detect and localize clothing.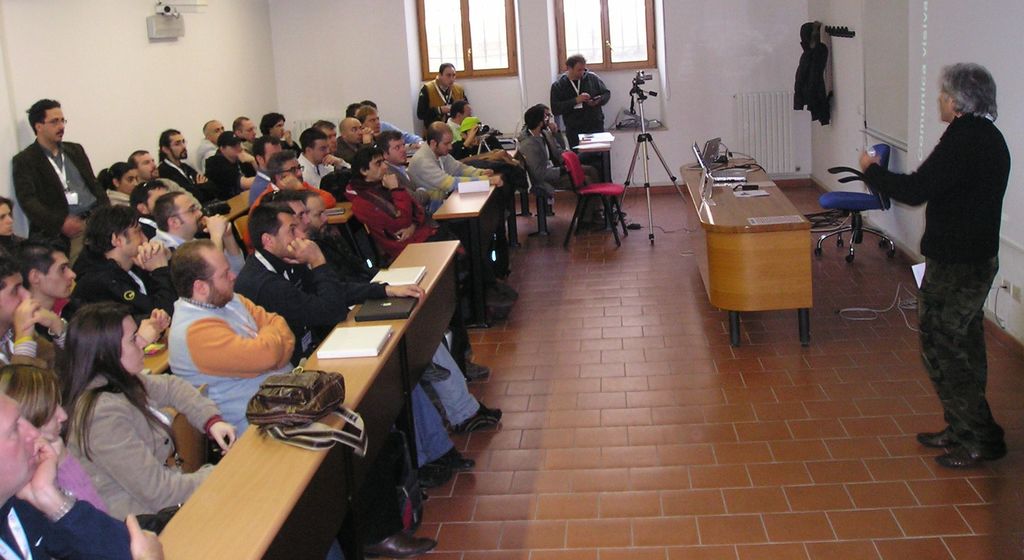
Localized at [250,254,345,331].
